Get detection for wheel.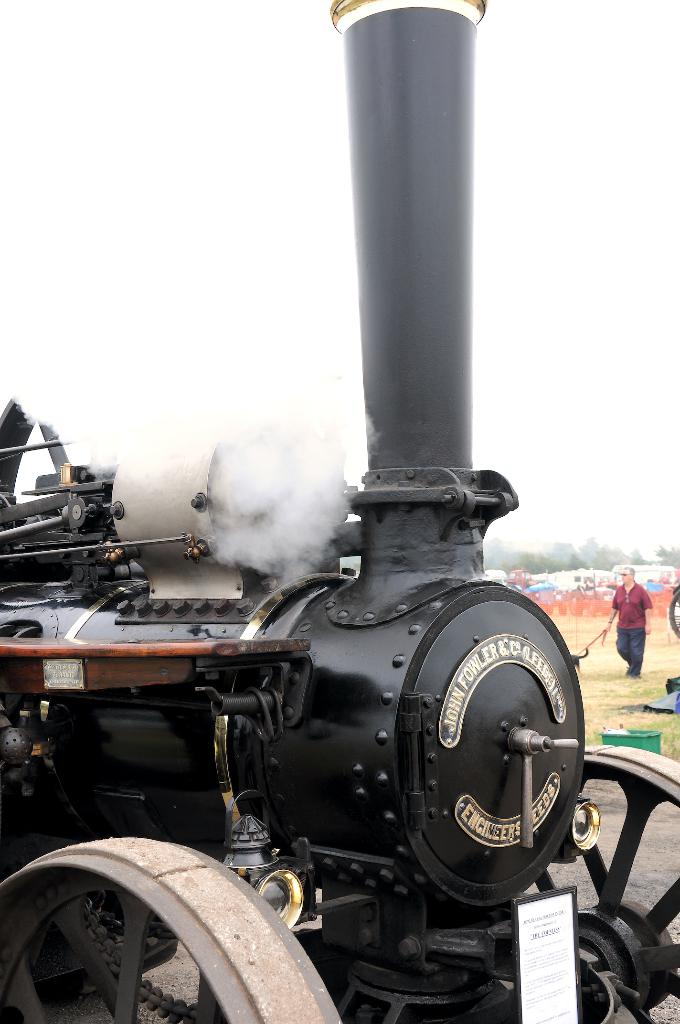
Detection: 17, 856, 327, 1015.
